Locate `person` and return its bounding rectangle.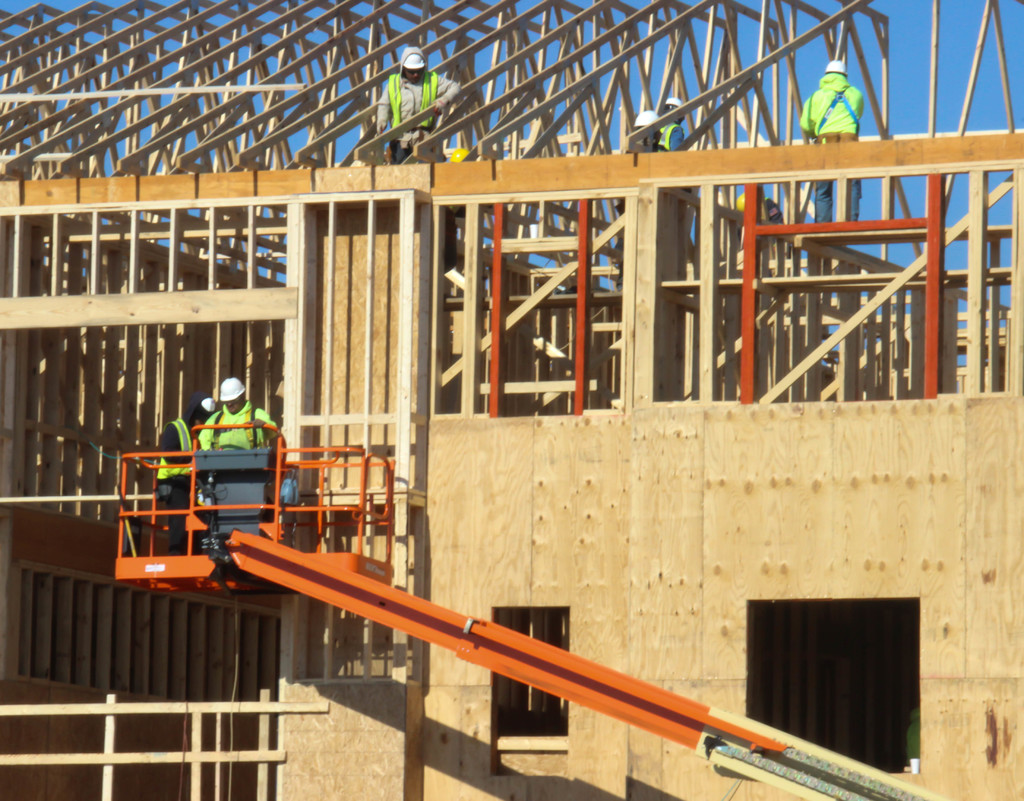
x1=377 y1=45 x2=460 y2=165.
